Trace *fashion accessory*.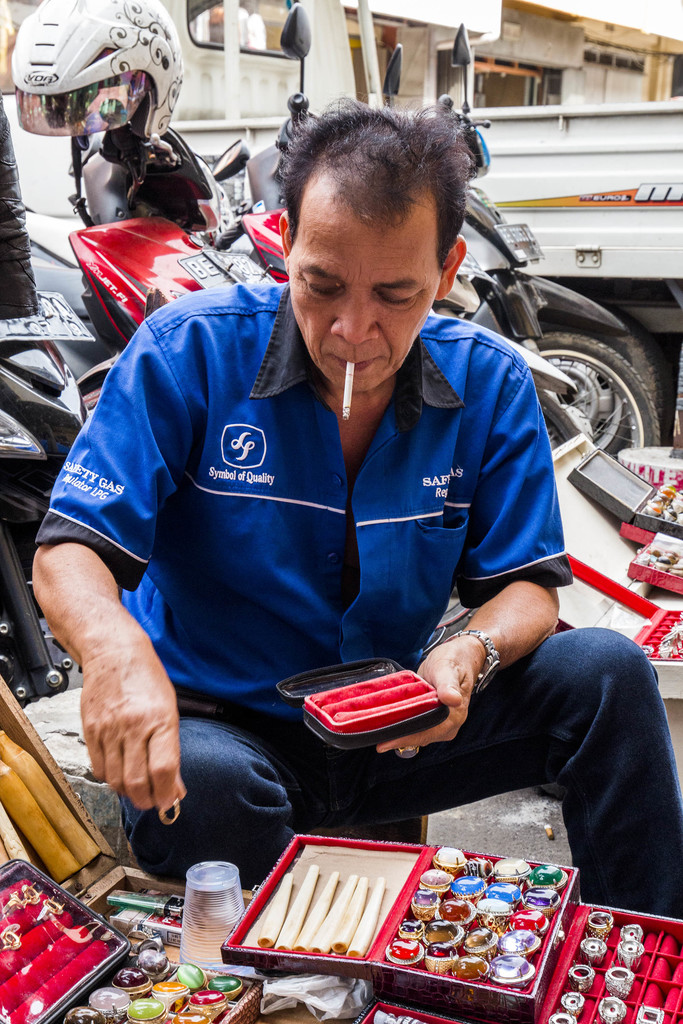
Traced to 618,916,647,937.
